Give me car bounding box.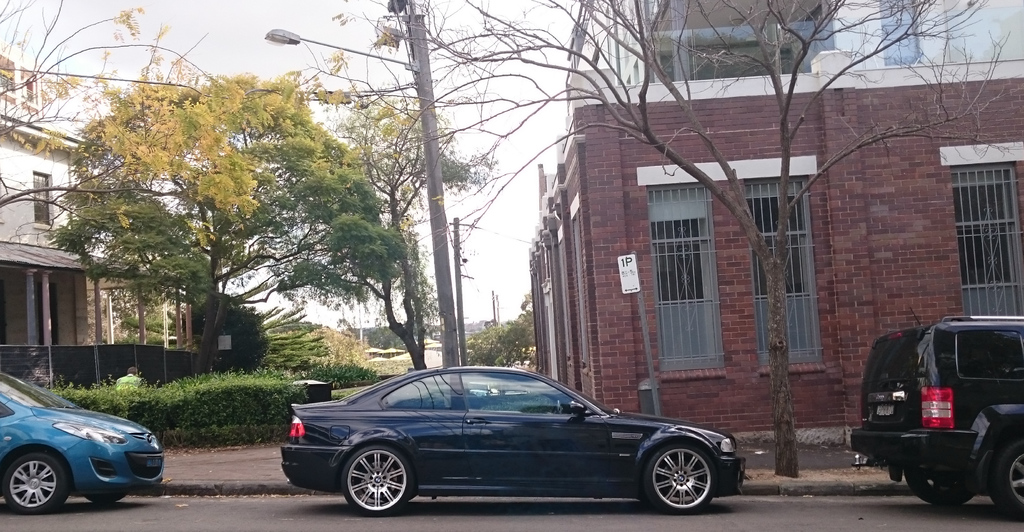
<bbox>0, 365, 165, 513</bbox>.
